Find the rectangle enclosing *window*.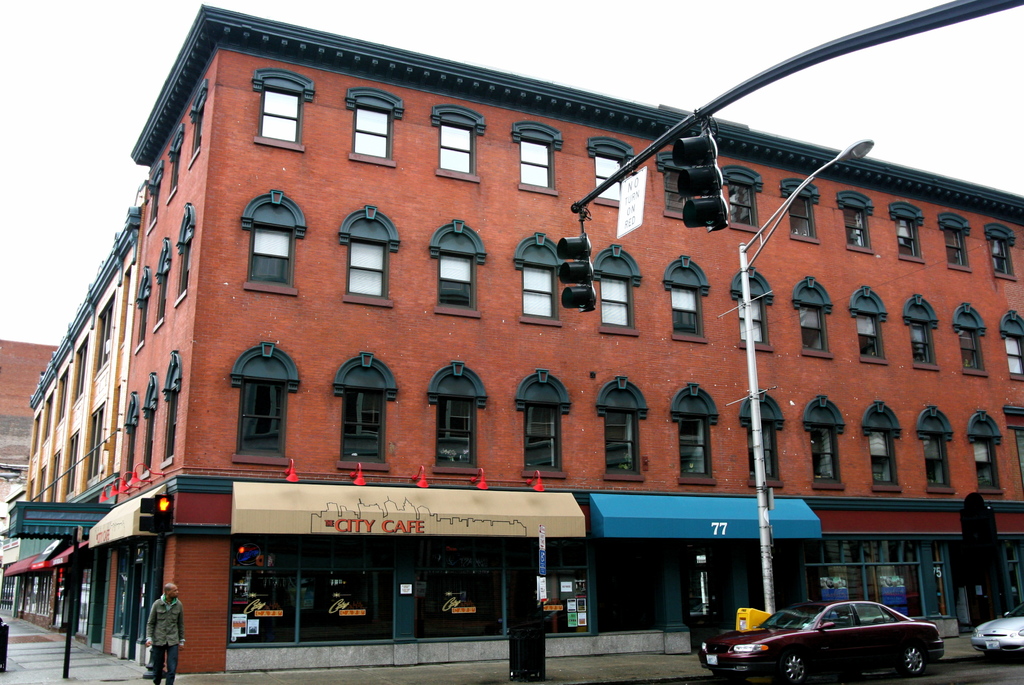
BBox(188, 83, 211, 148).
